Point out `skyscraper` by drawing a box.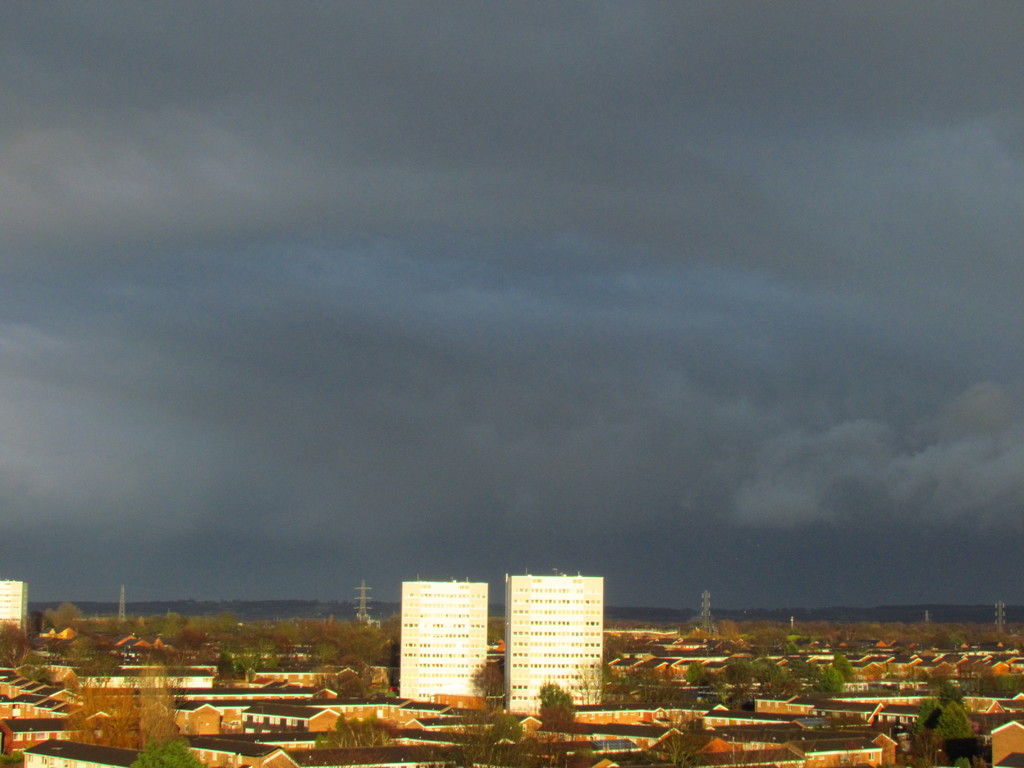
(left=395, top=581, right=485, bottom=695).
